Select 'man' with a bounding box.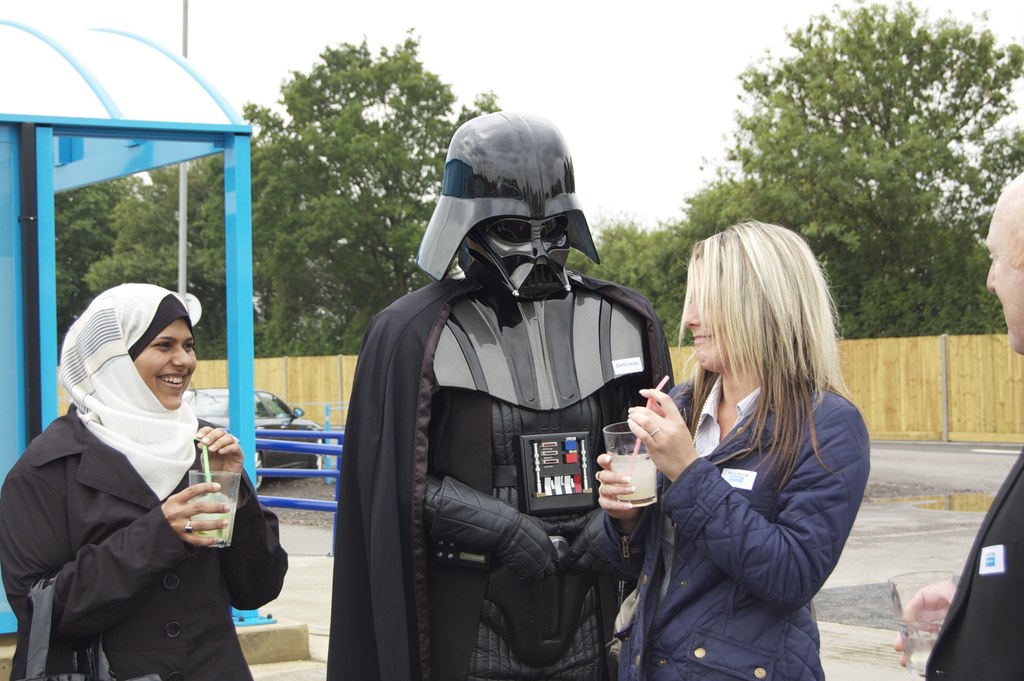
[left=893, top=170, right=1023, bottom=680].
